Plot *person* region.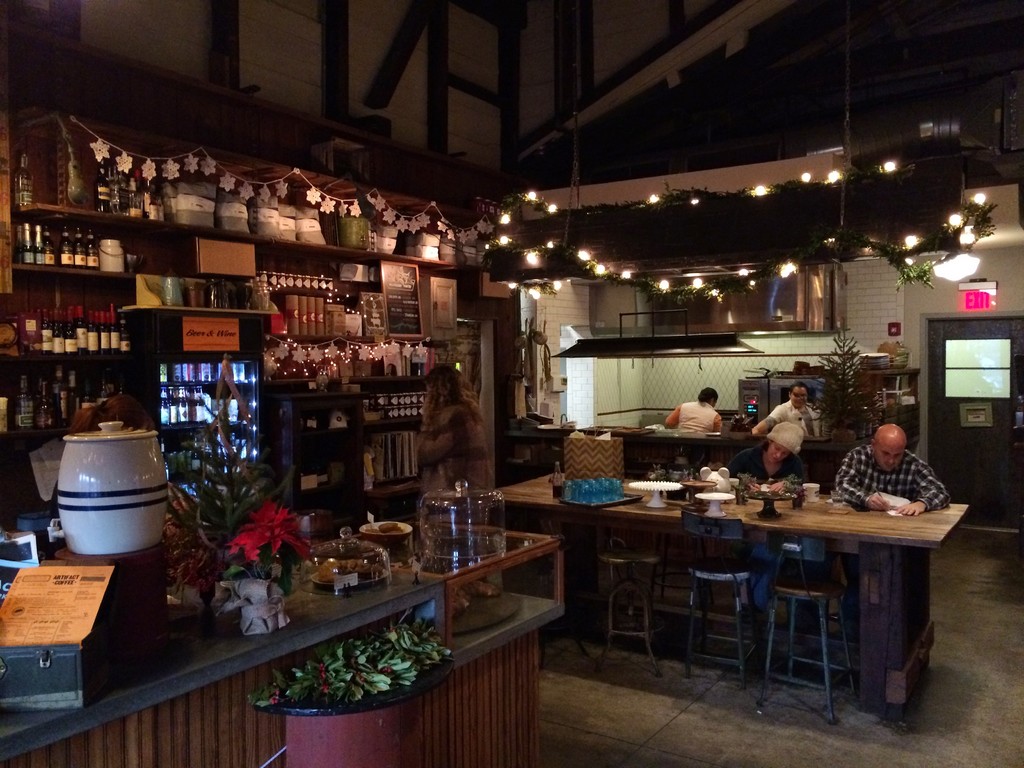
Plotted at <bbox>719, 428, 801, 493</bbox>.
